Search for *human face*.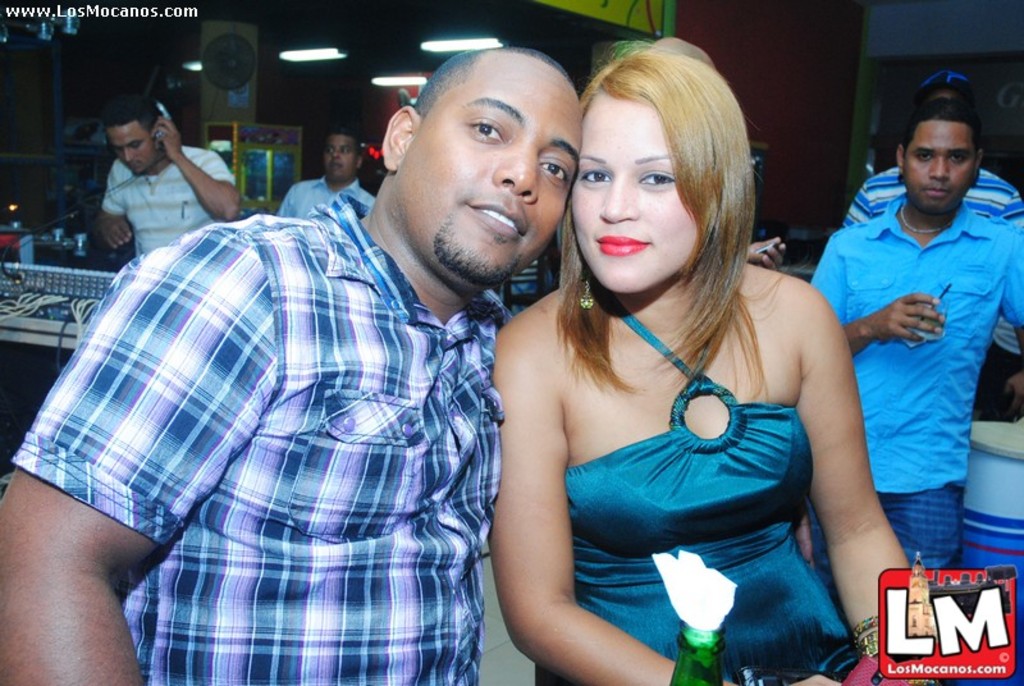
Found at BBox(566, 84, 707, 289).
